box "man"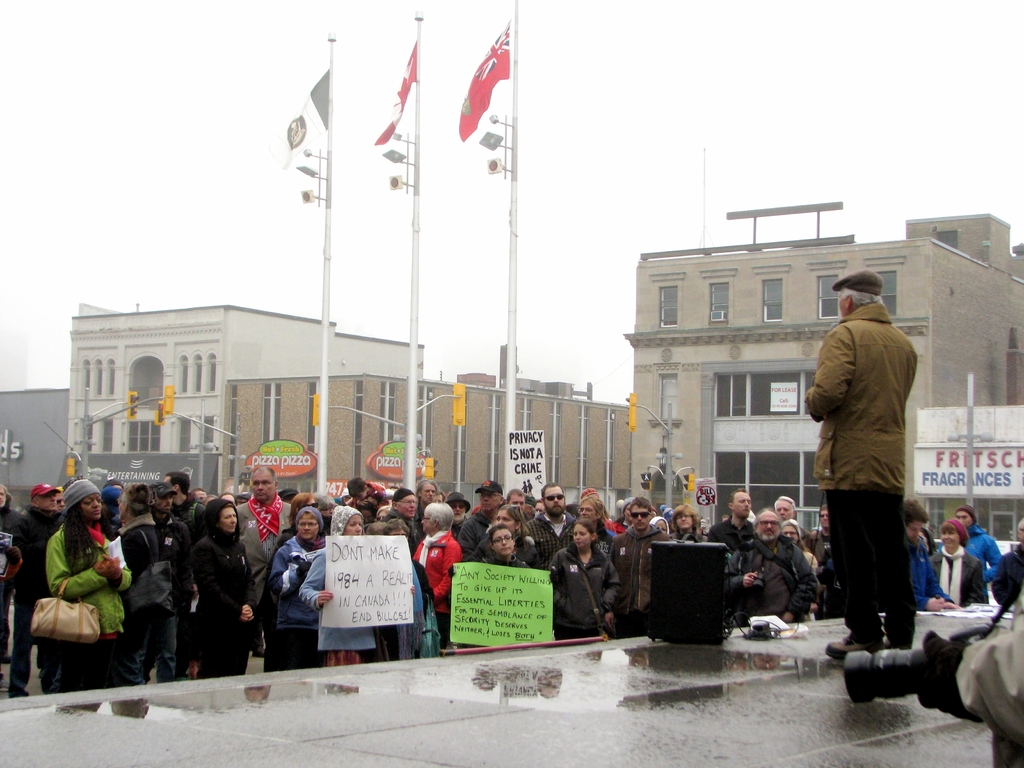
<box>703,490,760,569</box>
